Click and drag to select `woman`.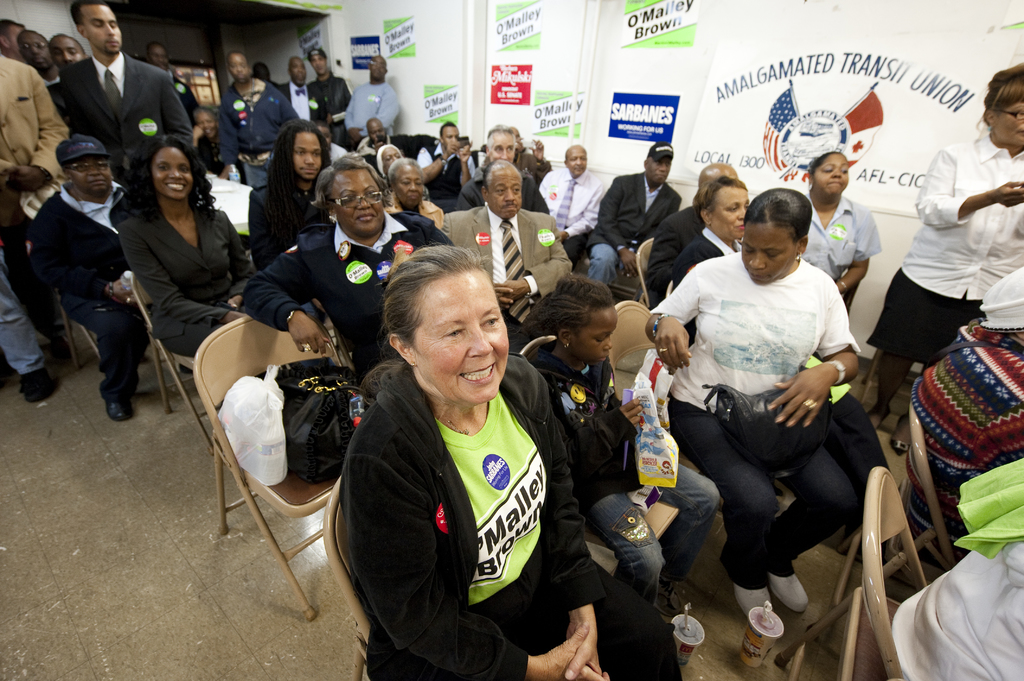
Selection: pyautogui.locateOnScreen(801, 152, 879, 313).
